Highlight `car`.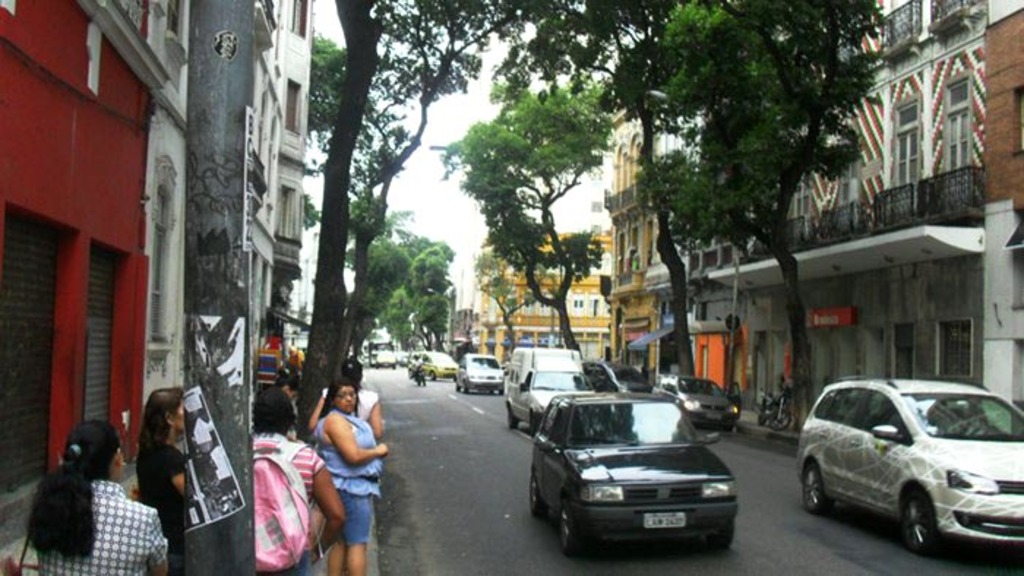
Highlighted region: 377/349/394/368.
